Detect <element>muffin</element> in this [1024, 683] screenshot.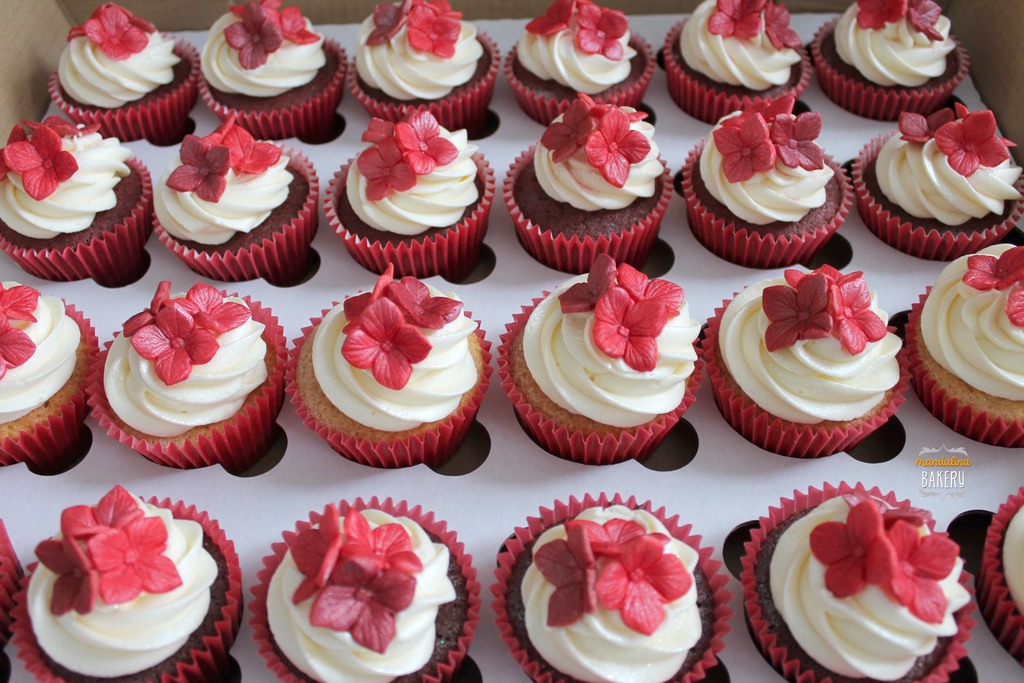
Detection: l=47, t=1, r=199, b=145.
